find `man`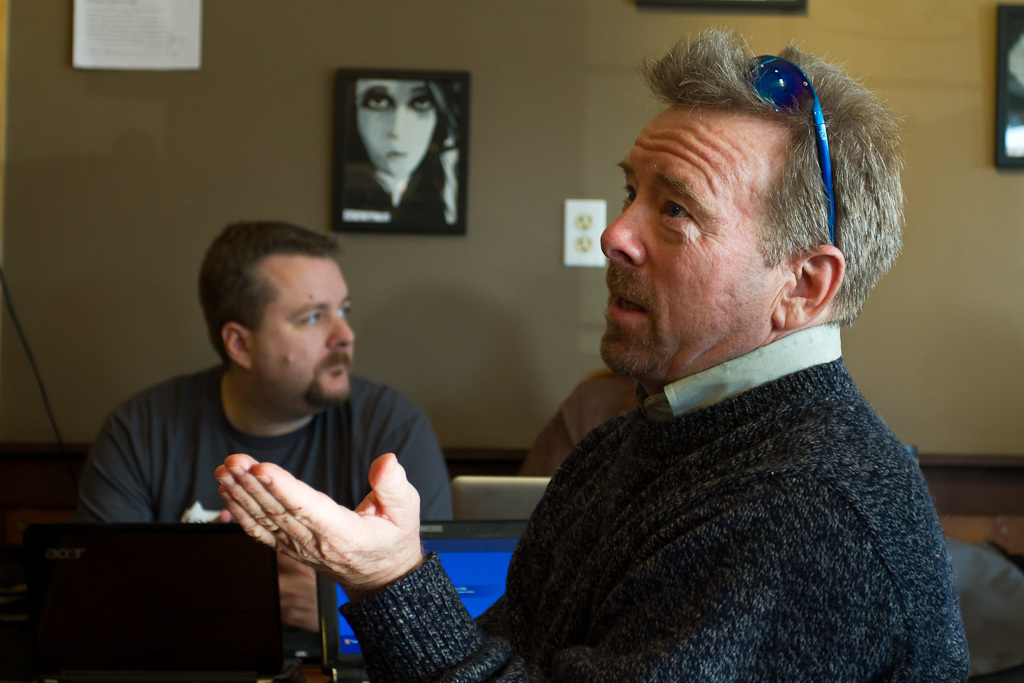
(left=69, top=219, right=456, bottom=522)
